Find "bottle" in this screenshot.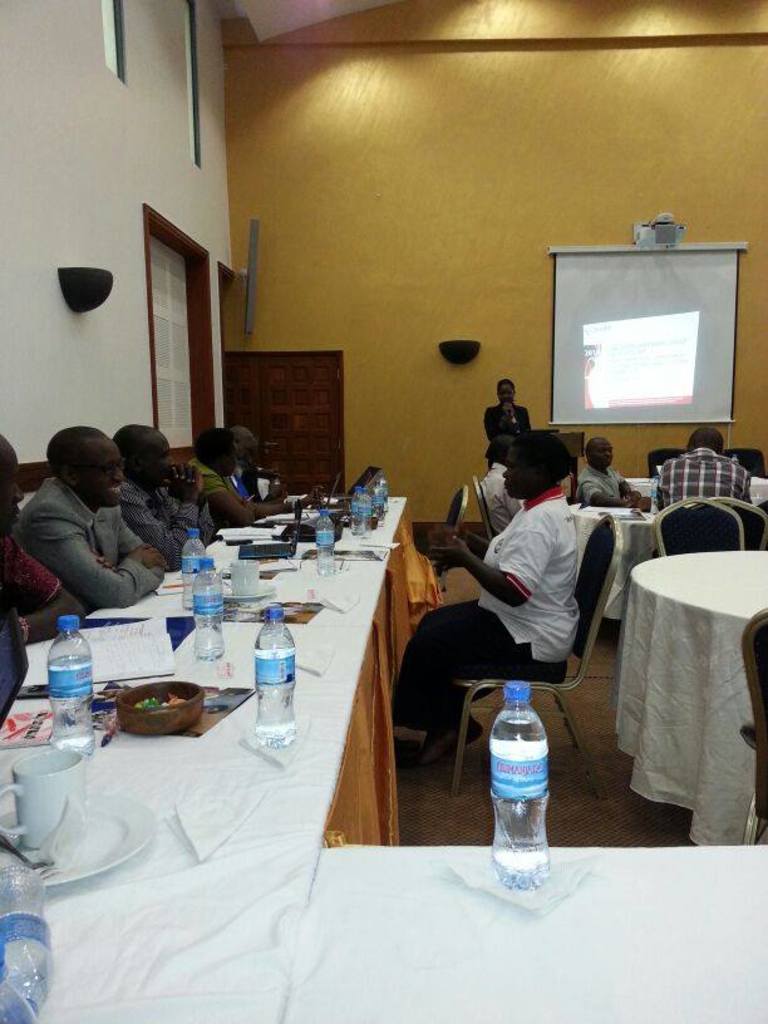
The bounding box for "bottle" is x1=251 y1=604 x2=301 y2=748.
